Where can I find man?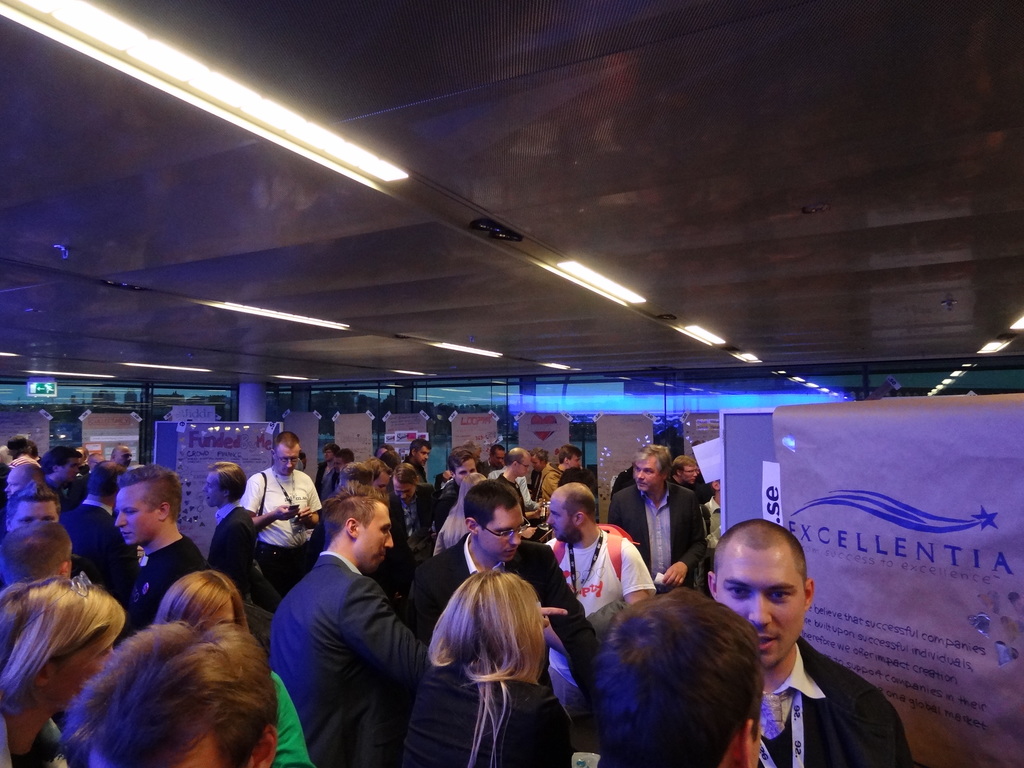
You can find it at bbox=[545, 483, 654, 620].
